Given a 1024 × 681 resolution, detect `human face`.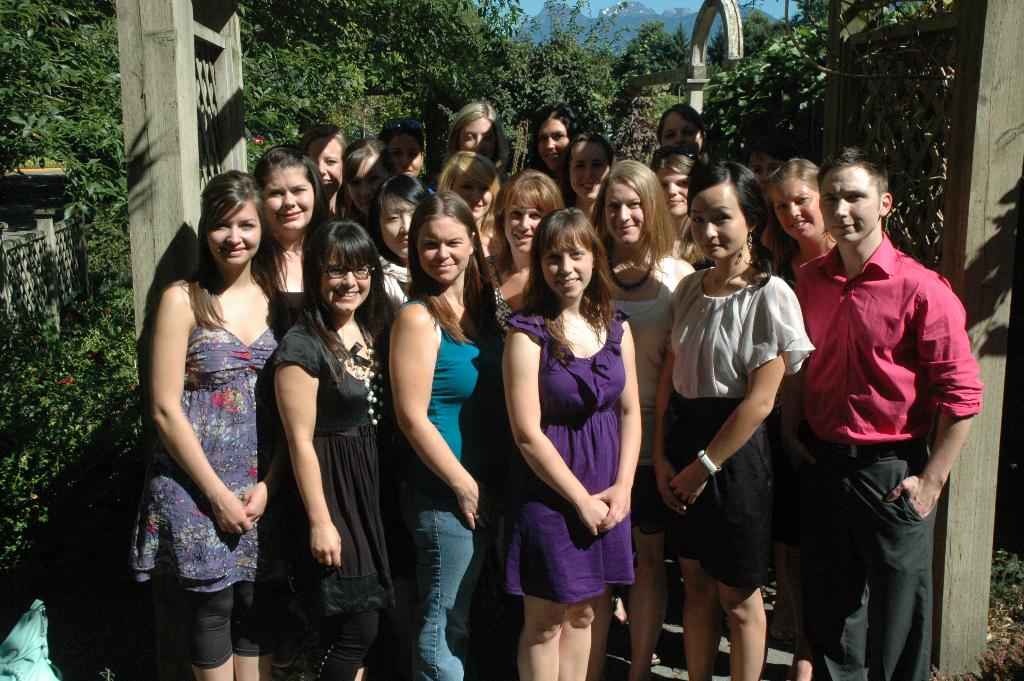
bbox=(547, 238, 596, 305).
